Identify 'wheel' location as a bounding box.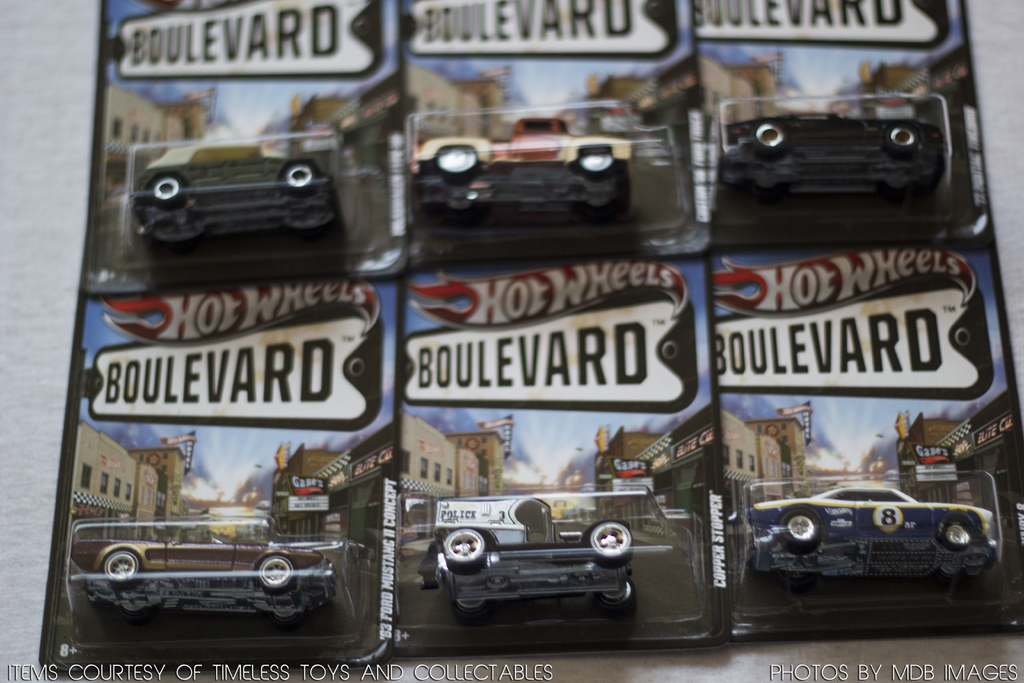
BBox(148, 179, 186, 215).
